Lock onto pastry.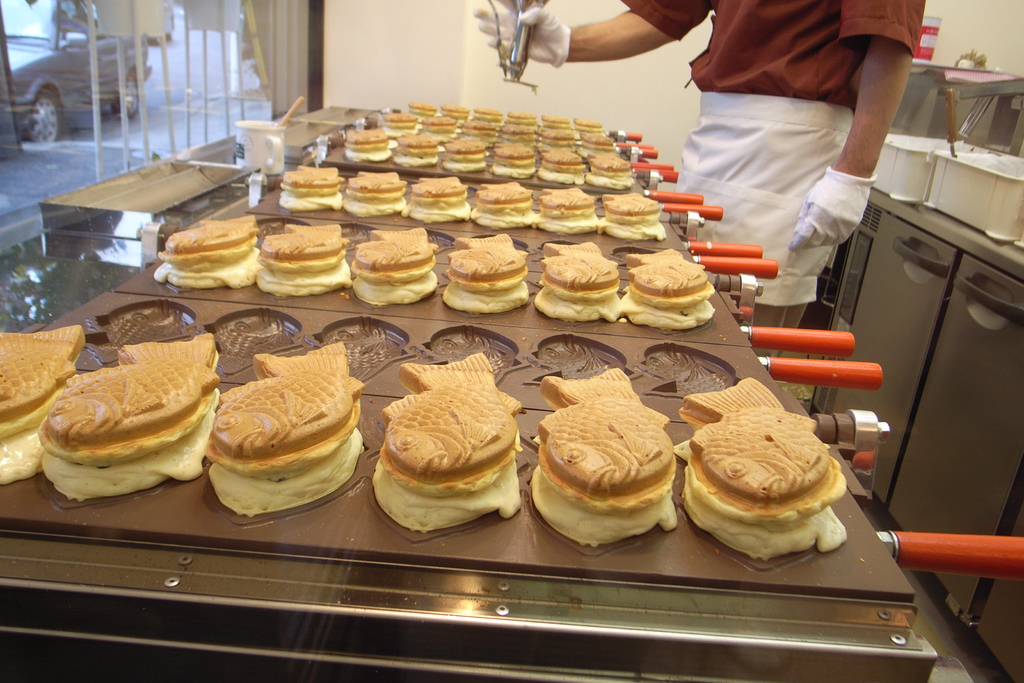
Locked: bbox=(620, 245, 714, 331).
